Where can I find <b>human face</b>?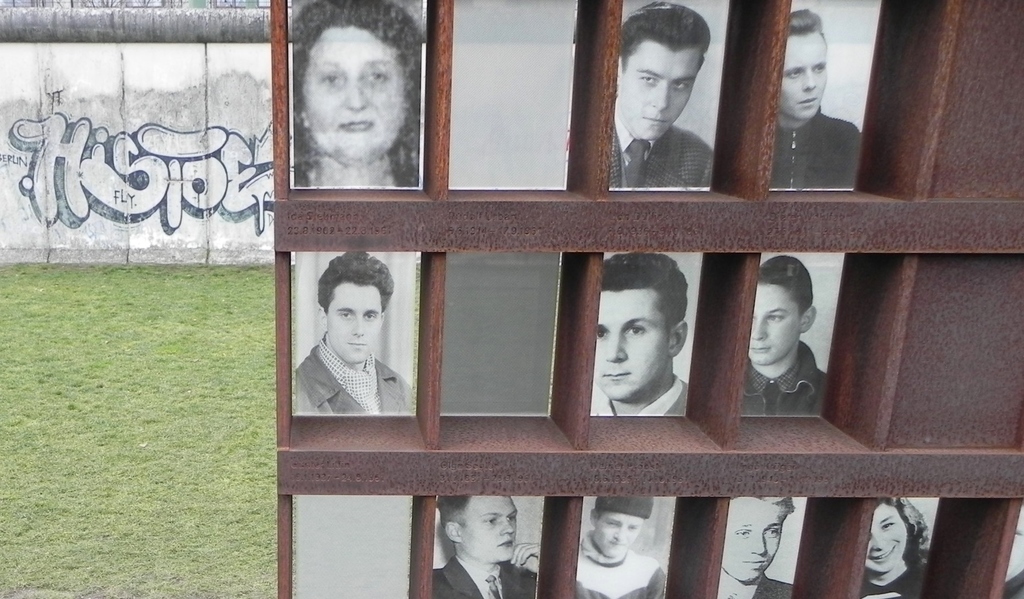
You can find it at Rect(615, 39, 700, 138).
